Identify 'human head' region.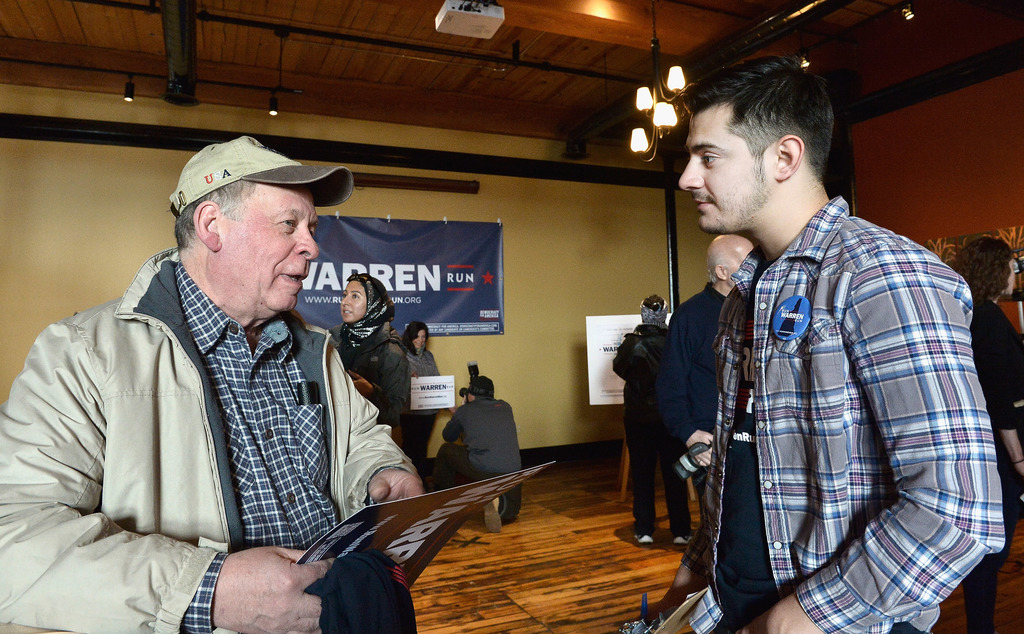
Region: region(676, 54, 838, 232).
